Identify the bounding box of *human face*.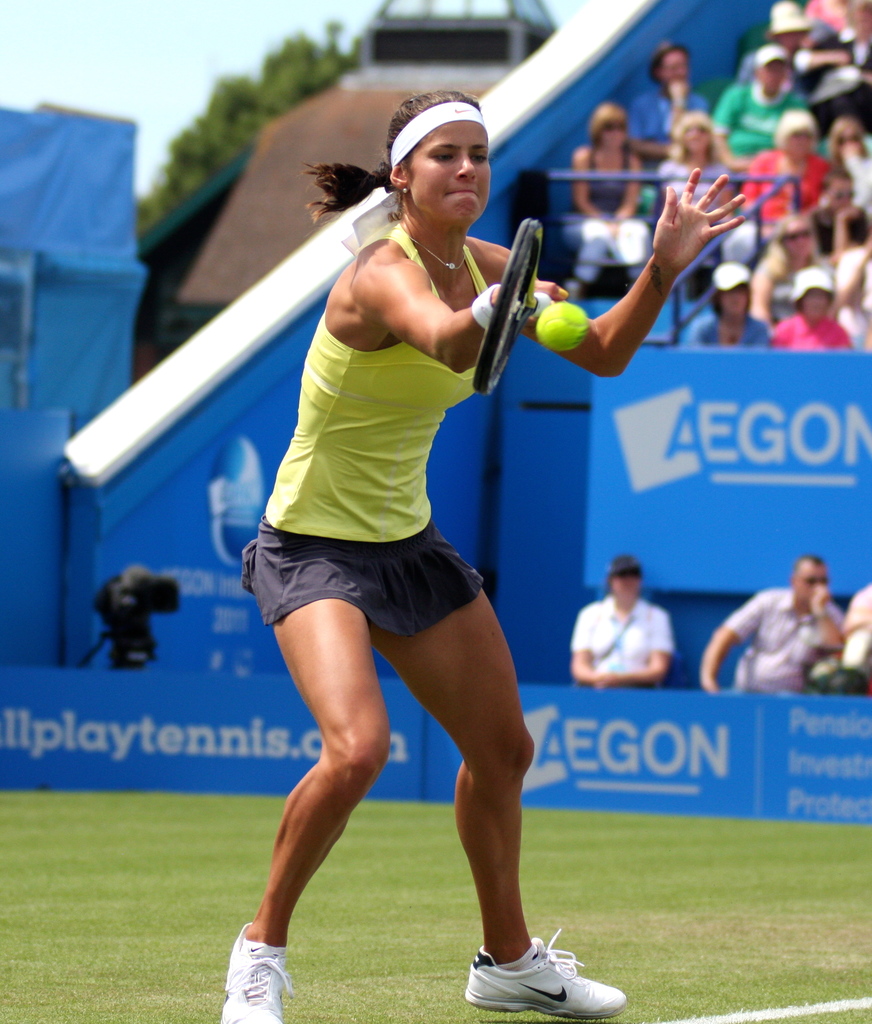
(411, 124, 488, 226).
